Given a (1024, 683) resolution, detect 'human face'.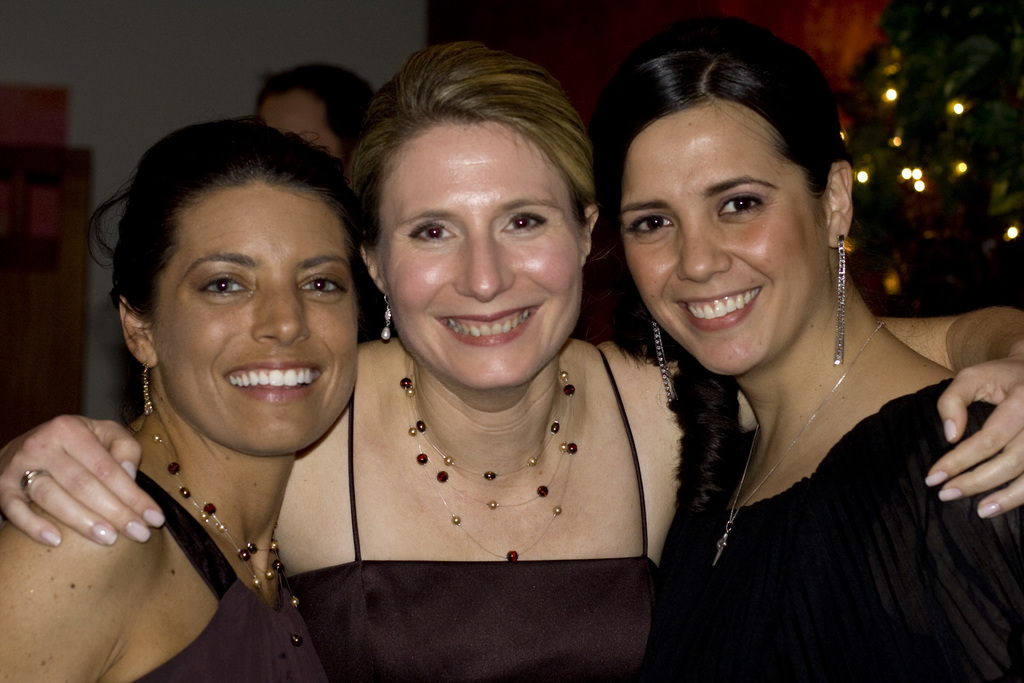
{"x1": 258, "y1": 94, "x2": 342, "y2": 161}.
